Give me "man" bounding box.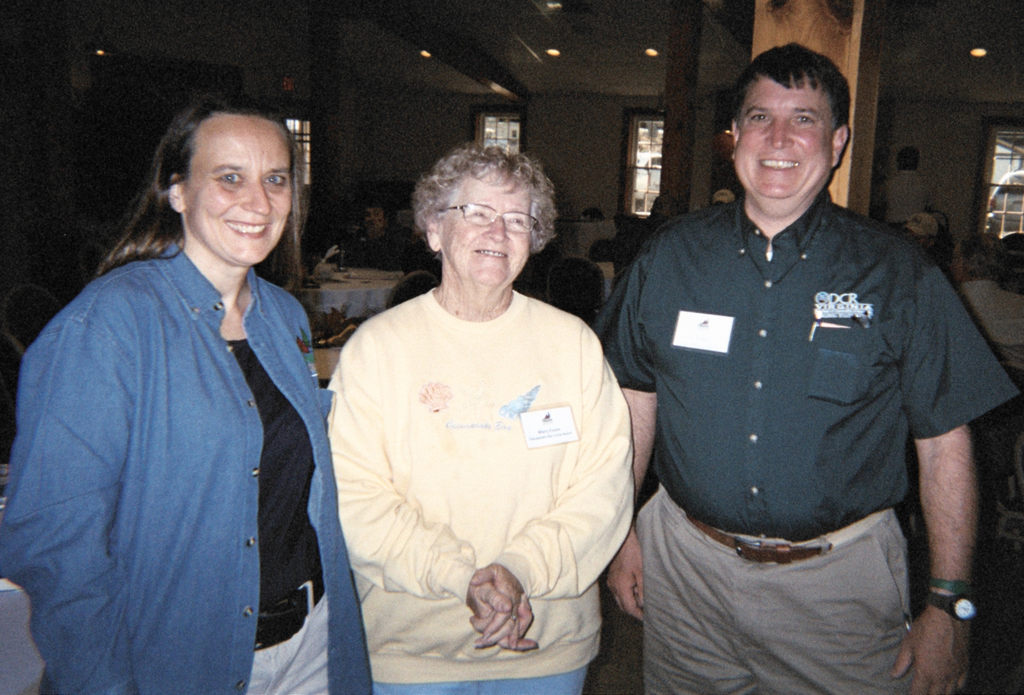
{"x1": 596, "y1": 41, "x2": 989, "y2": 694}.
